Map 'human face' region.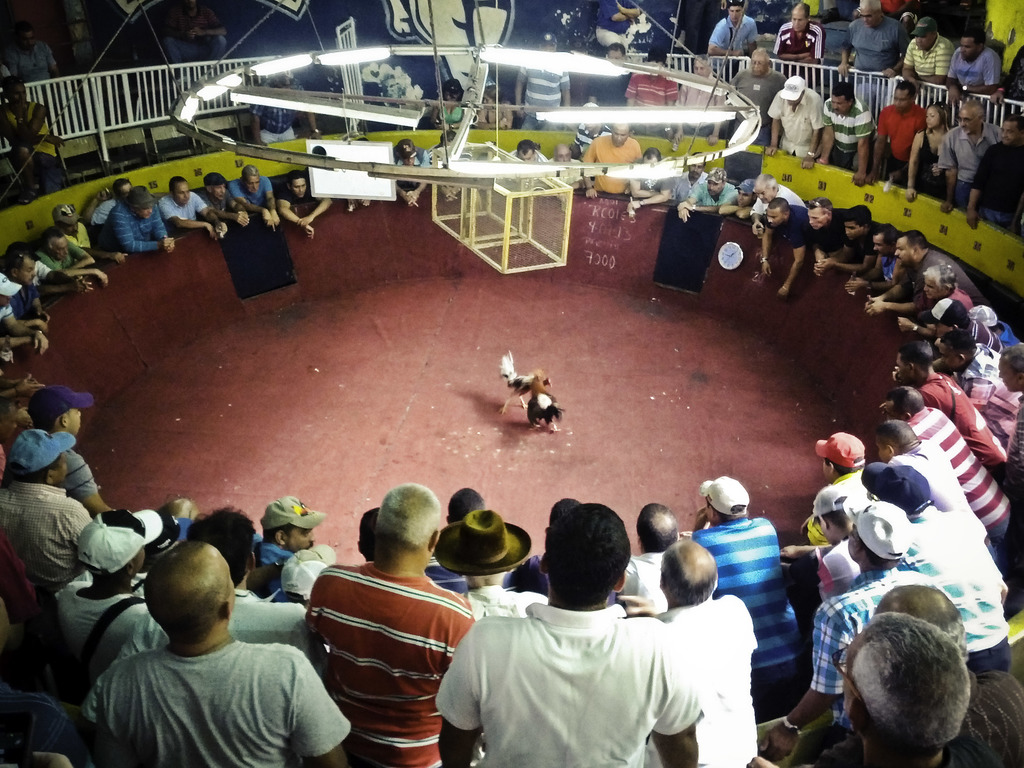
Mapped to [806, 208, 828, 224].
